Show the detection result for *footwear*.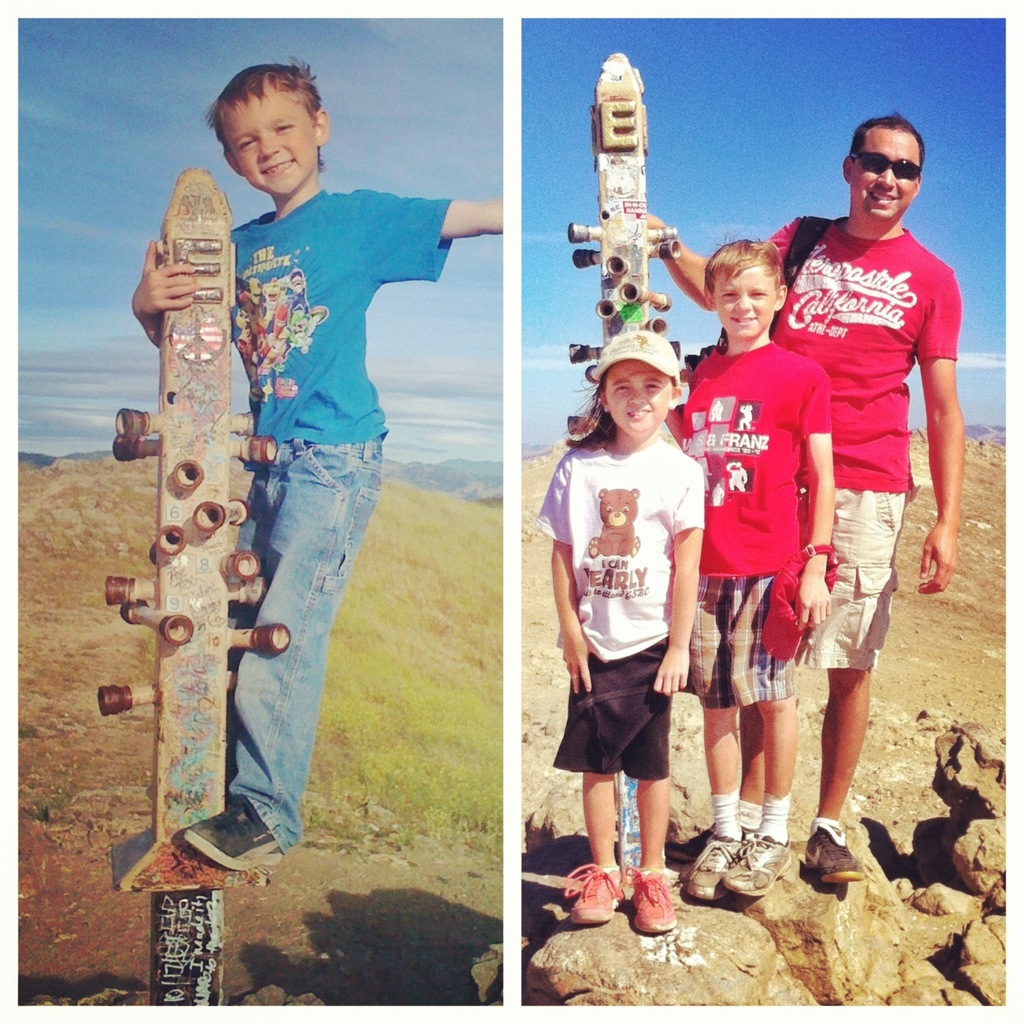
x1=681 y1=830 x2=790 y2=898.
